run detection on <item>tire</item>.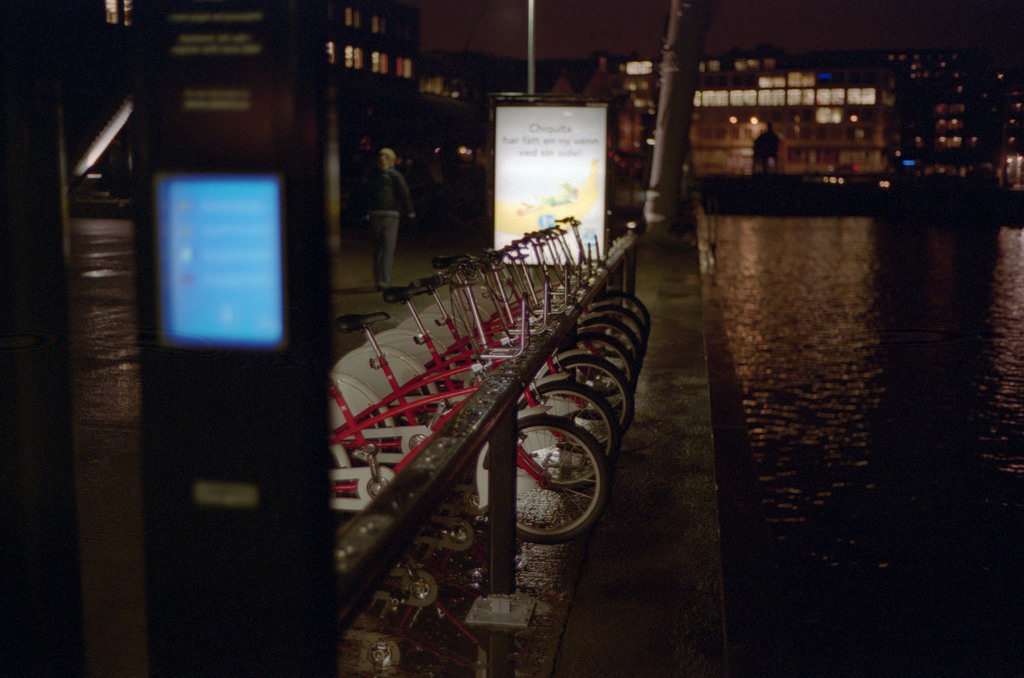
Result: 586,302,648,373.
